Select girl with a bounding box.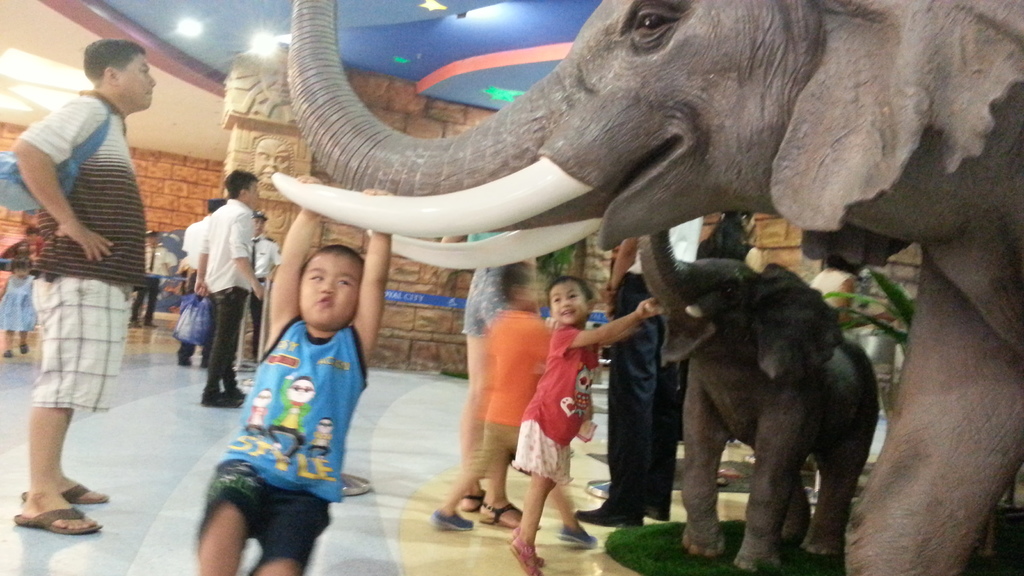
crop(0, 259, 42, 355).
